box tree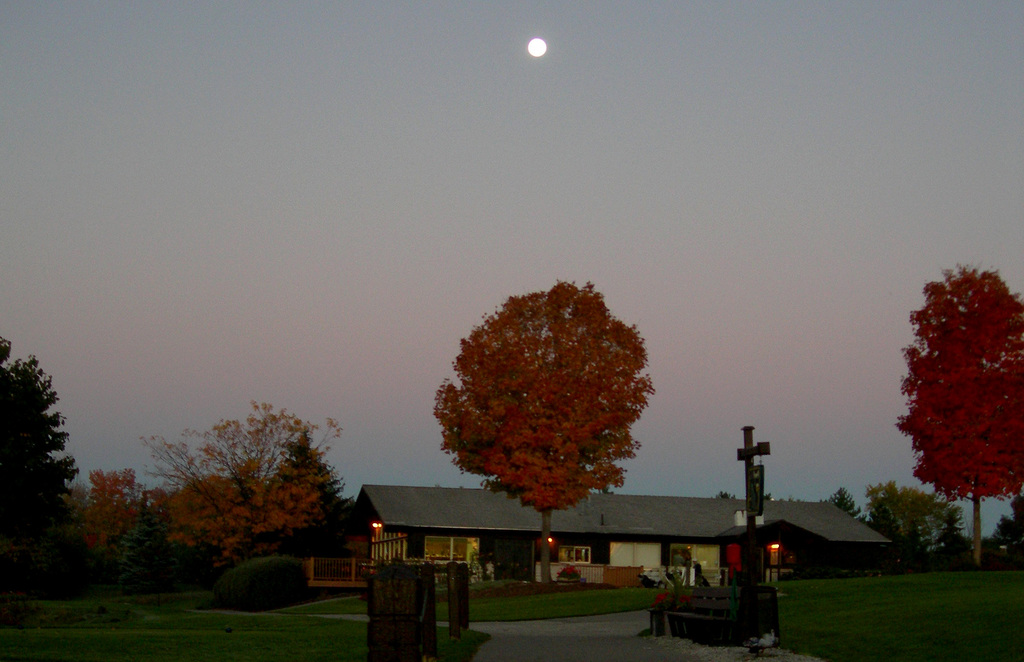
box(711, 492, 740, 500)
